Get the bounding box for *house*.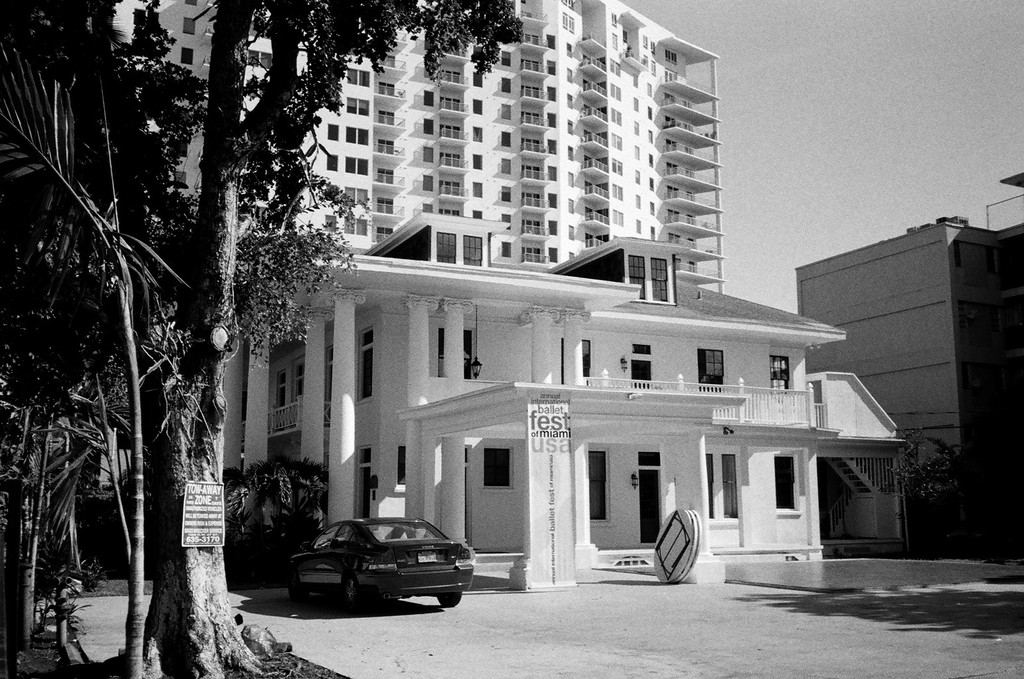
box(795, 174, 1023, 567).
